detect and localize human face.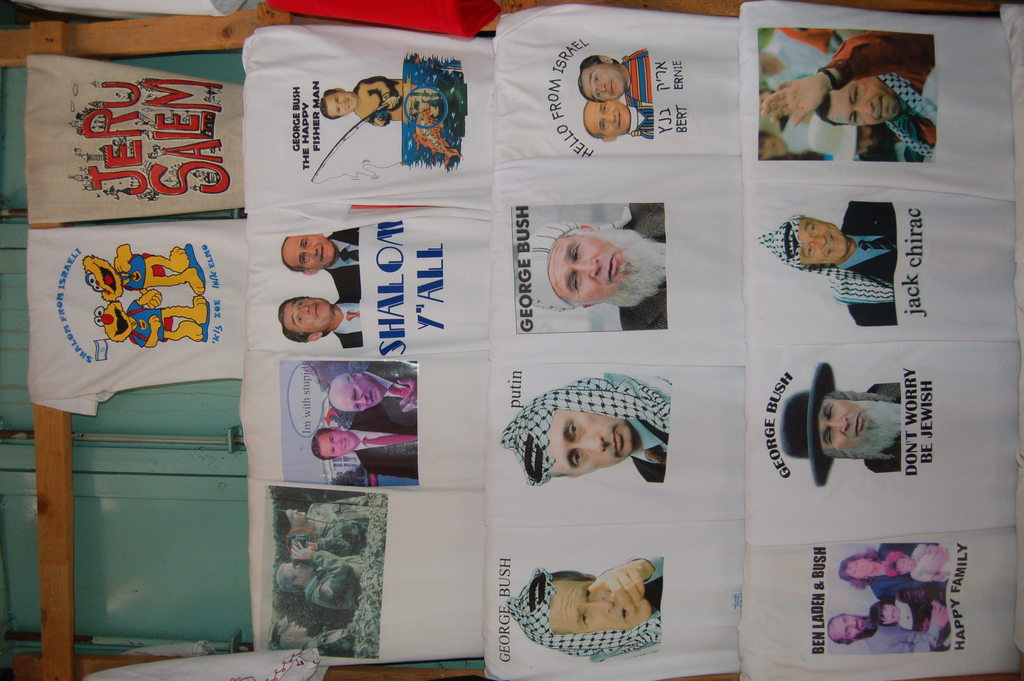
Localized at [left=545, top=411, right=637, bottom=473].
